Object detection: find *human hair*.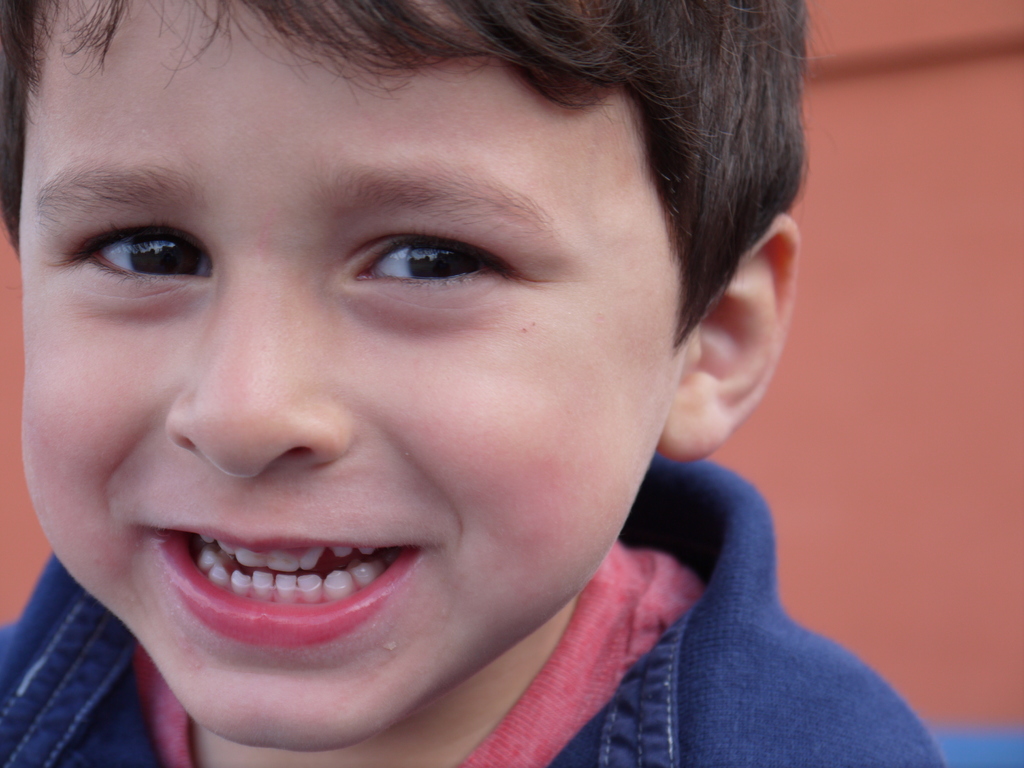
region(0, 9, 824, 344).
